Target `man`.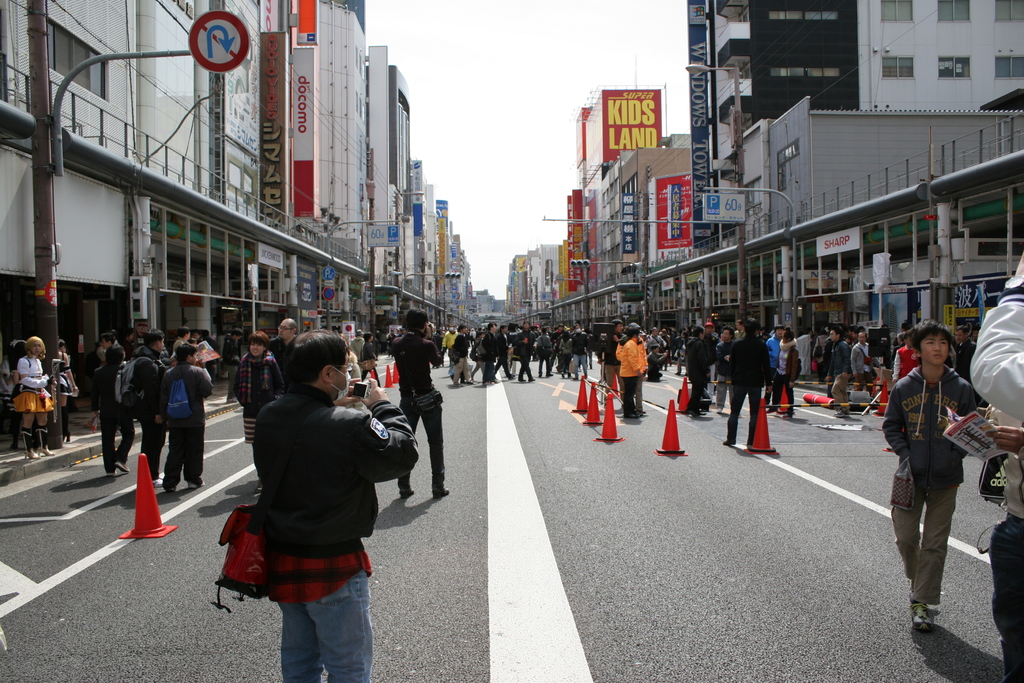
Target region: box(847, 331, 879, 397).
